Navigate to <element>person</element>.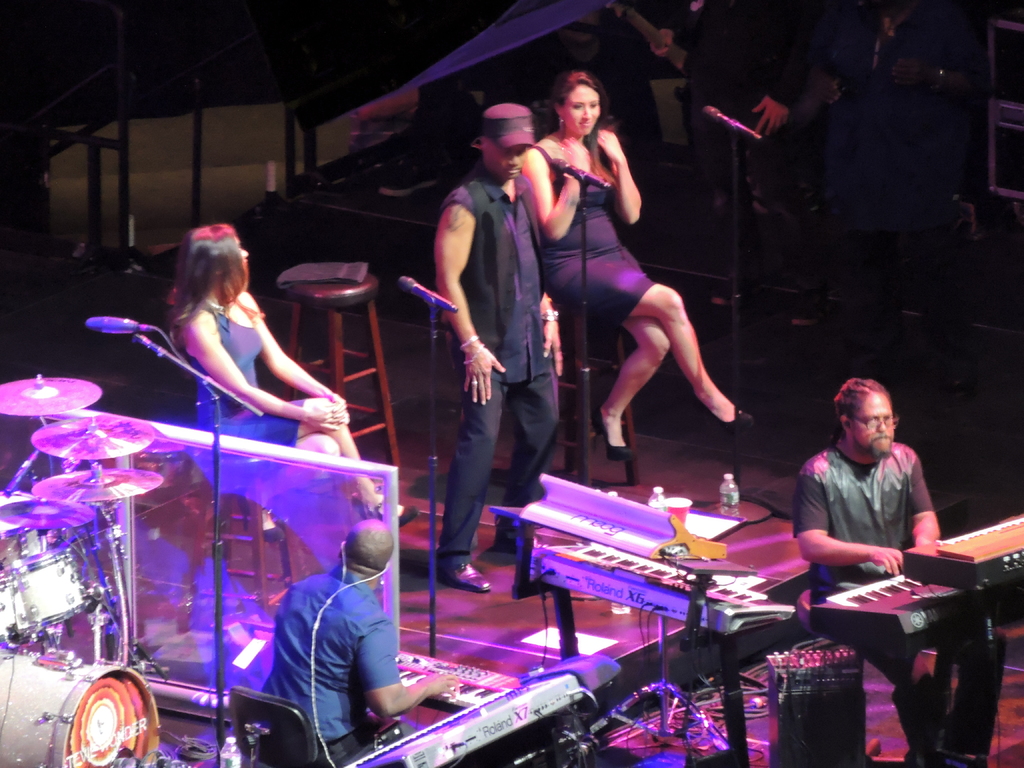
Navigation target: bbox=[138, 228, 322, 456].
